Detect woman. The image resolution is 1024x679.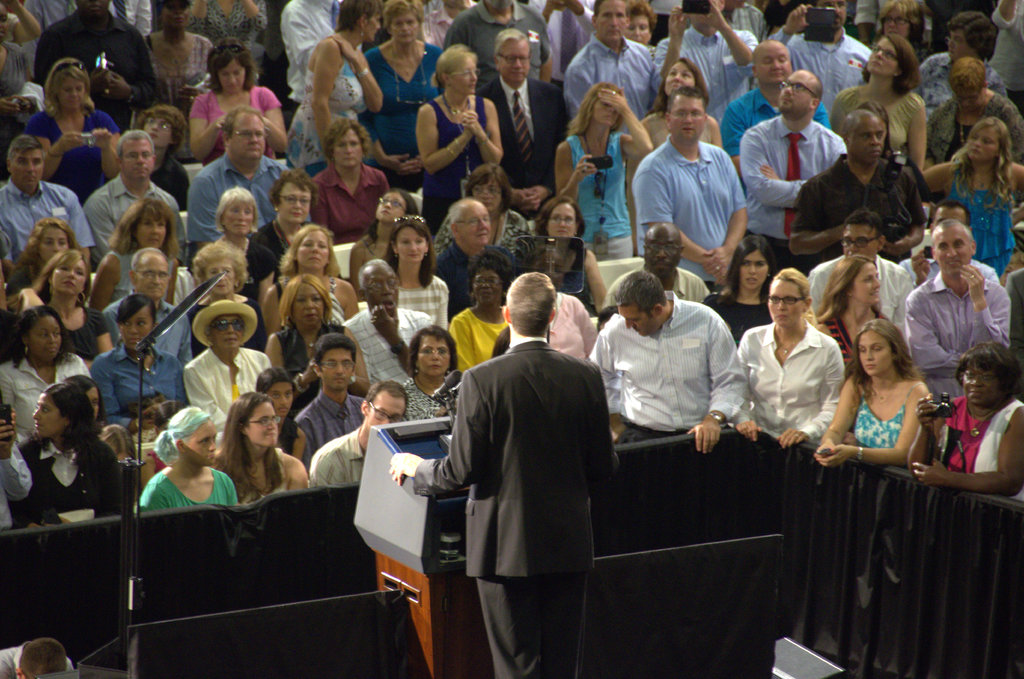
<region>826, 36, 925, 168</region>.
